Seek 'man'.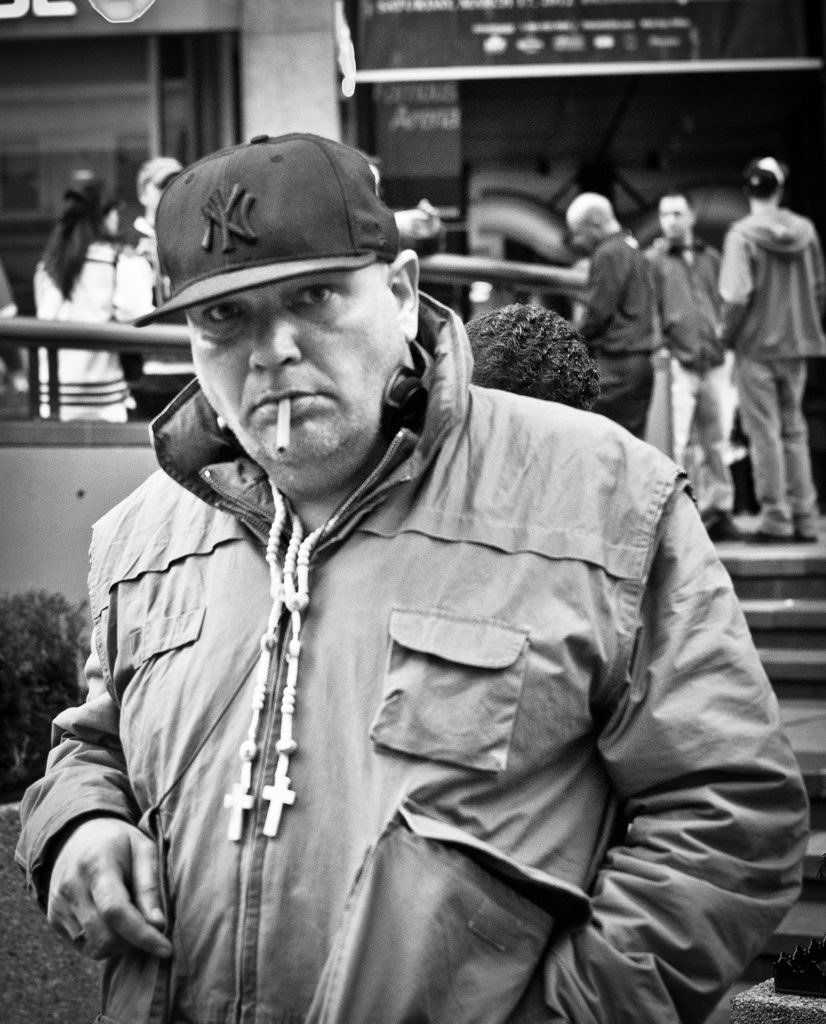
{"left": 54, "top": 116, "right": 766, "bottom": 1023}.
